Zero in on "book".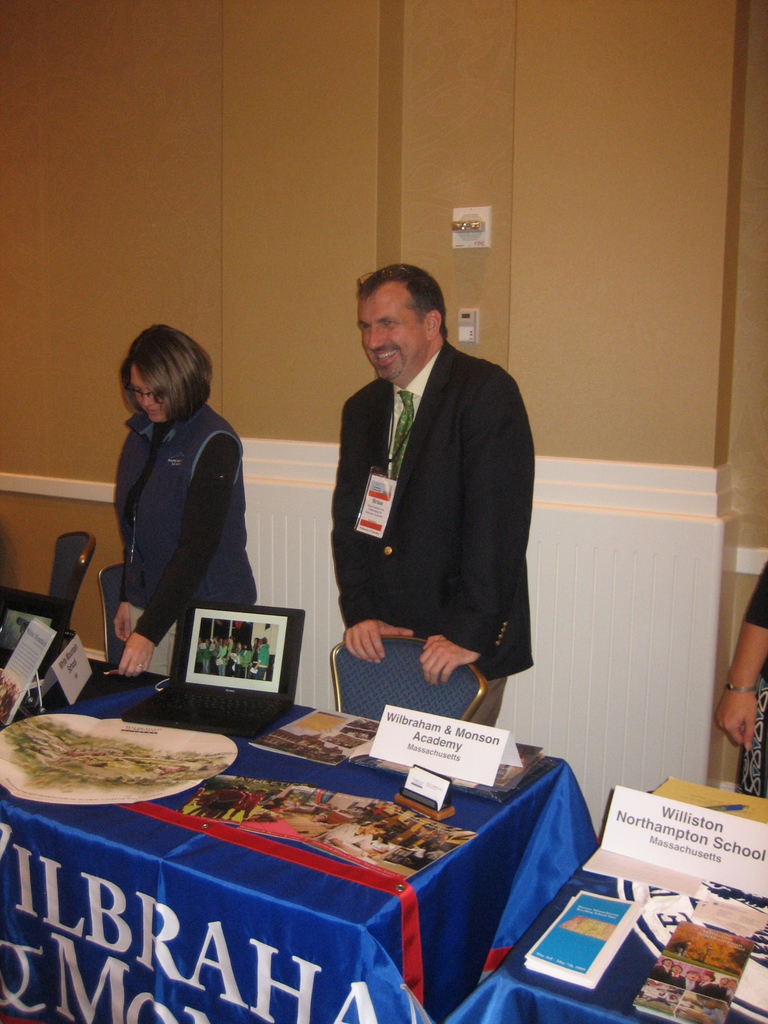
Zeroed in: locate(524, 889, 645, 990).
